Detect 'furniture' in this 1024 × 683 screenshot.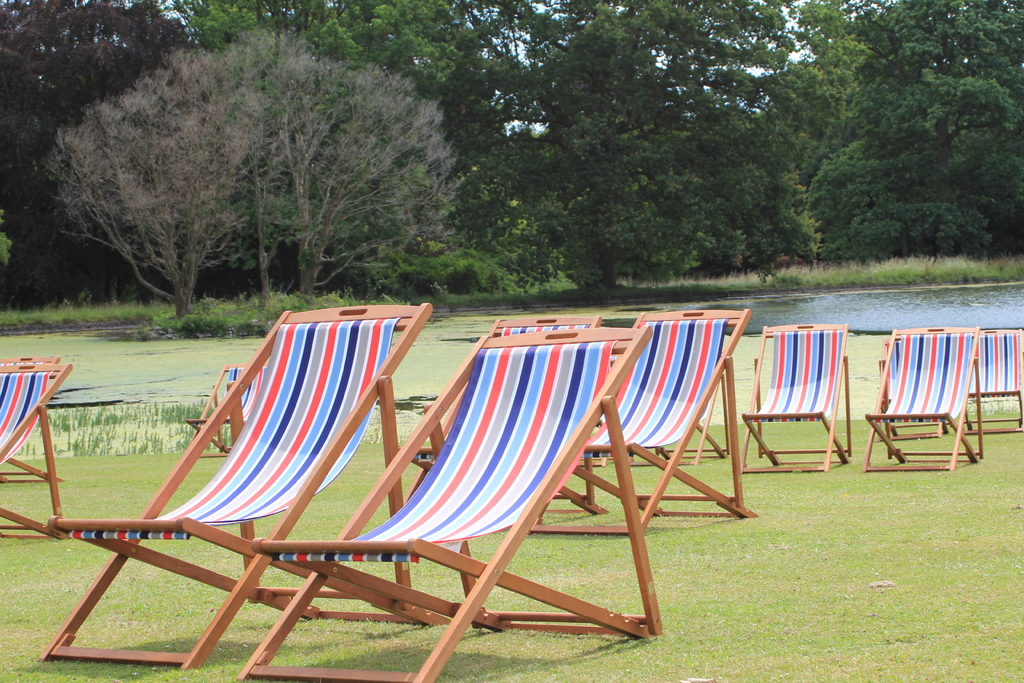
Detection: (x1=0, y1=355, x2=74, y2=545).
